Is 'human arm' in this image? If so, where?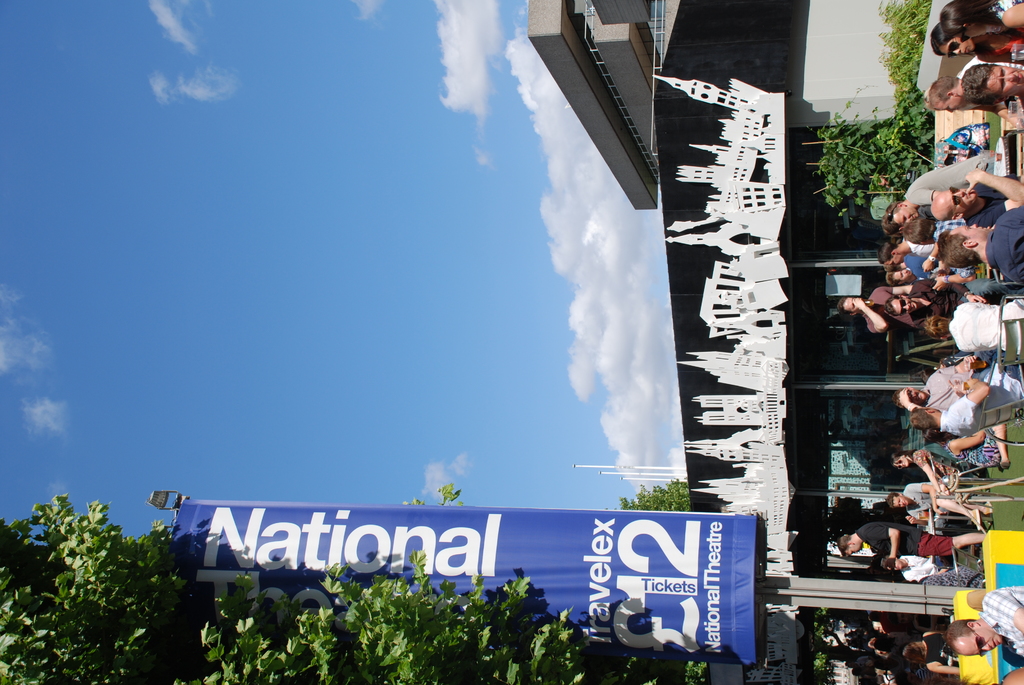
Yes, at [981, 585, 1023, 629].
